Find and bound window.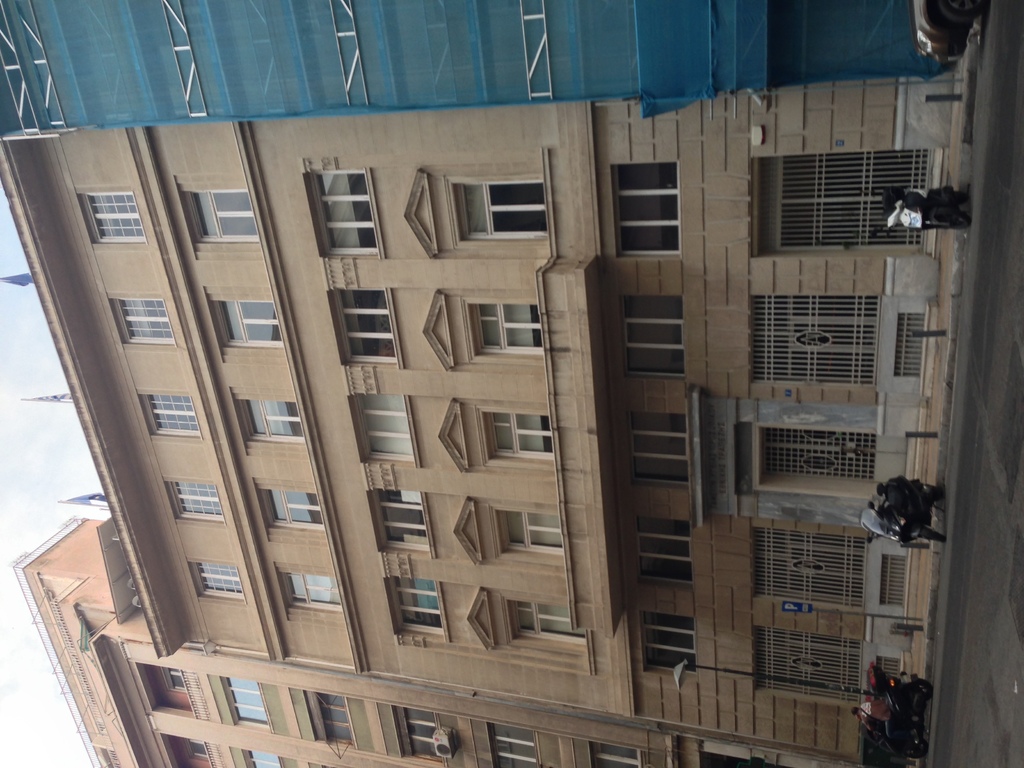
Bound: (left=609, top=163, right=682, bottom=257).
